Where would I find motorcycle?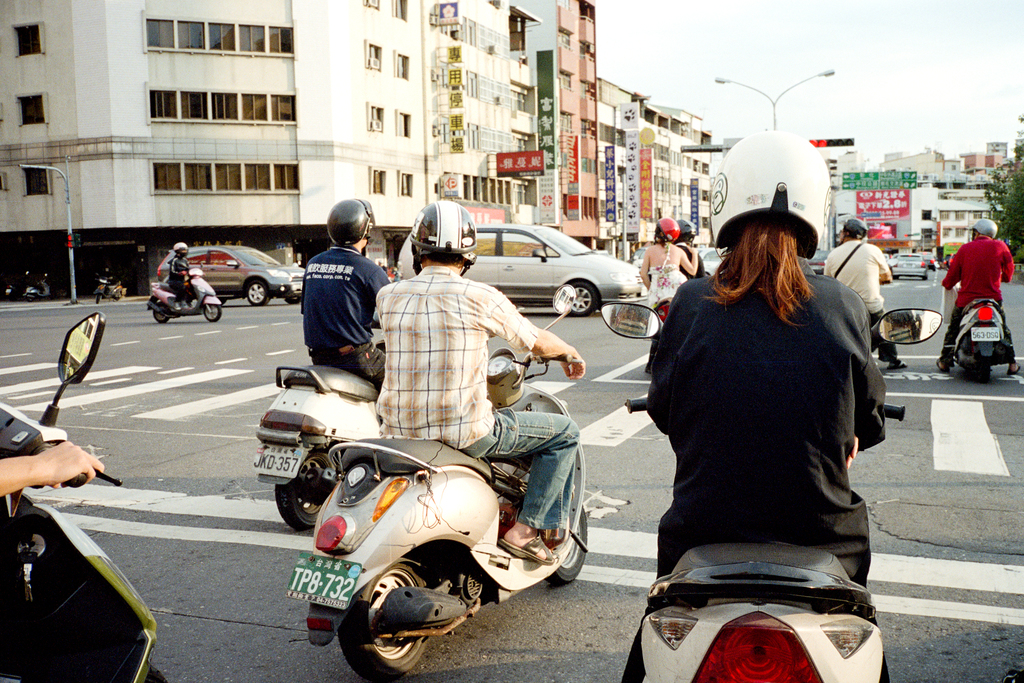
At <bbox>254, 252, 611, 659</bbox>.
